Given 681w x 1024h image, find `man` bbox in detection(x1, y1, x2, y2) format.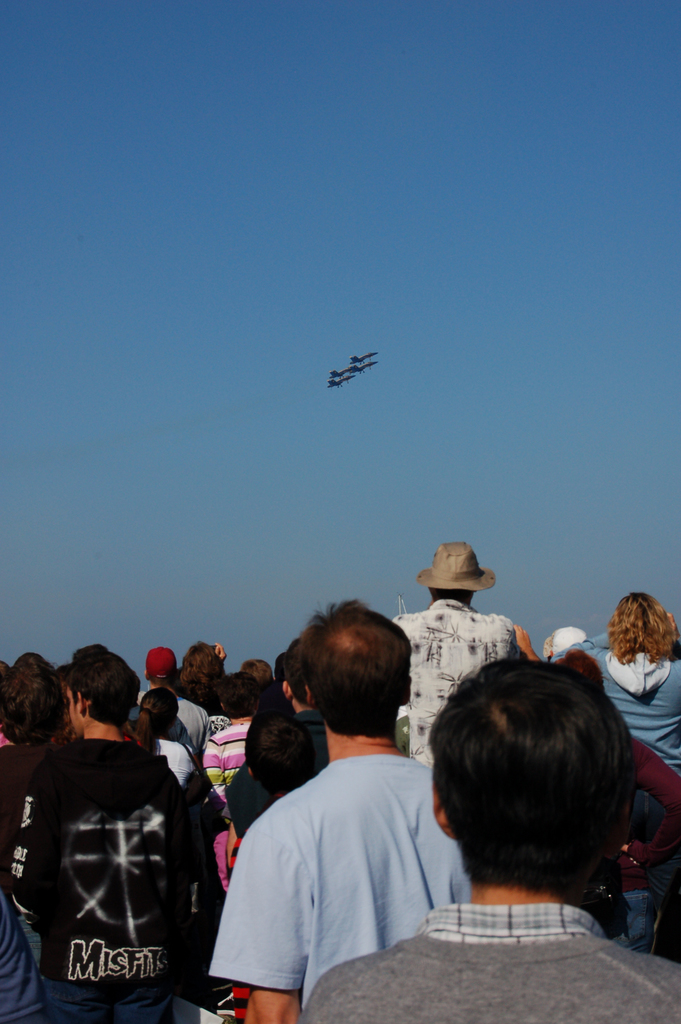
detection(296, 650, 680, 1021).
